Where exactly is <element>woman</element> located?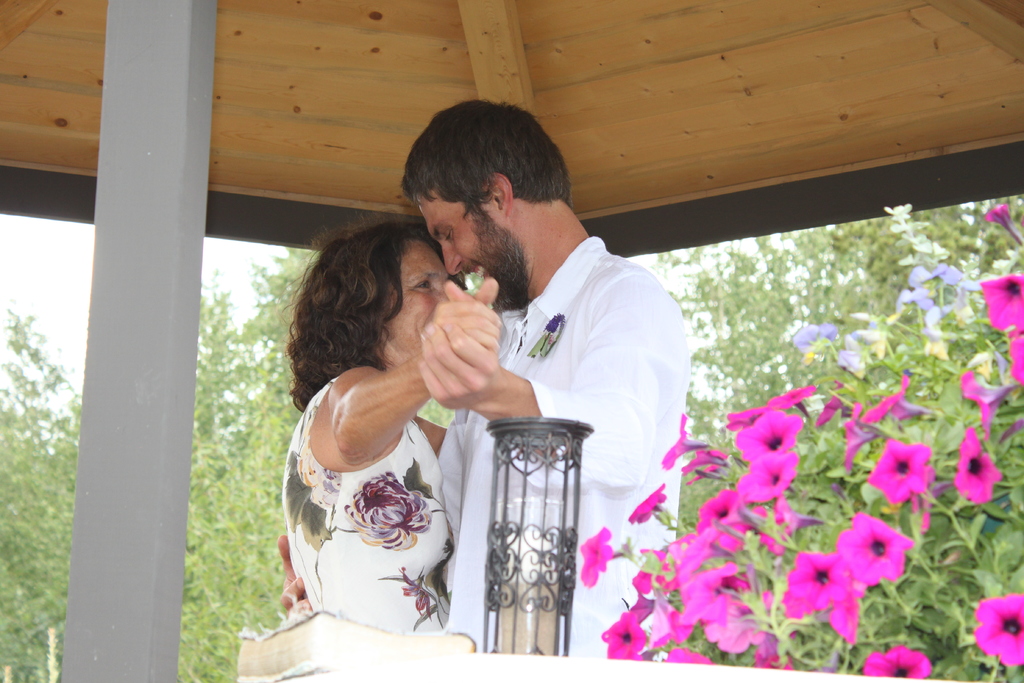
Its bounding box is 261,188,572,636.
